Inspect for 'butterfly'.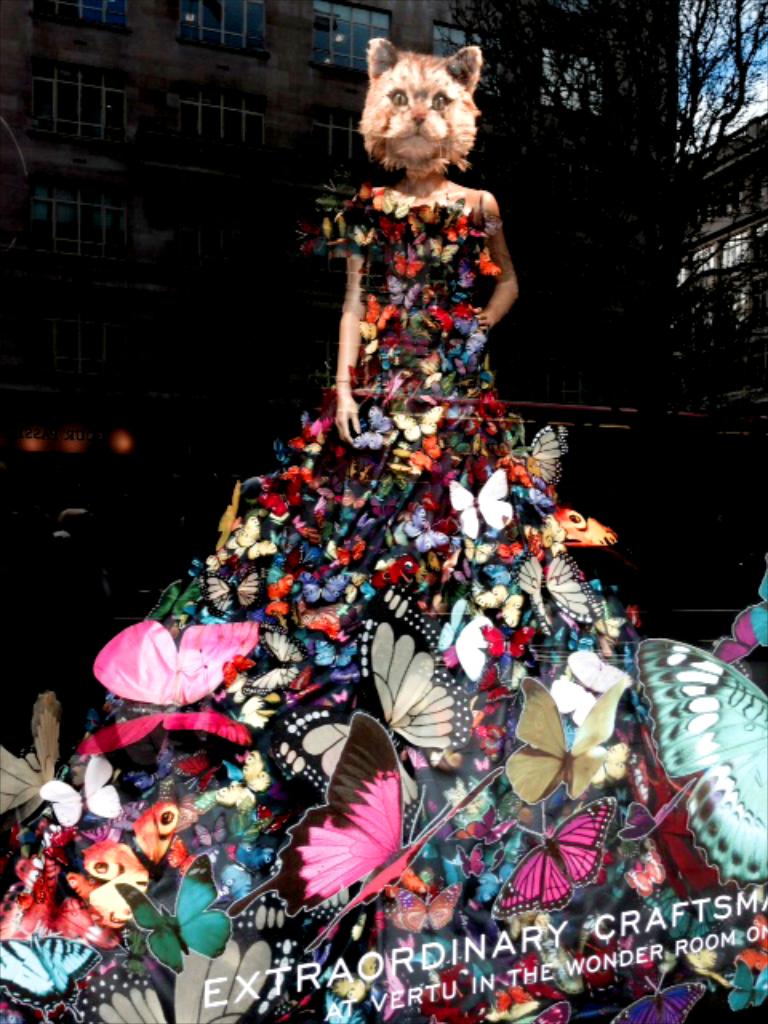
Inspection: 0:933:106:1022.
